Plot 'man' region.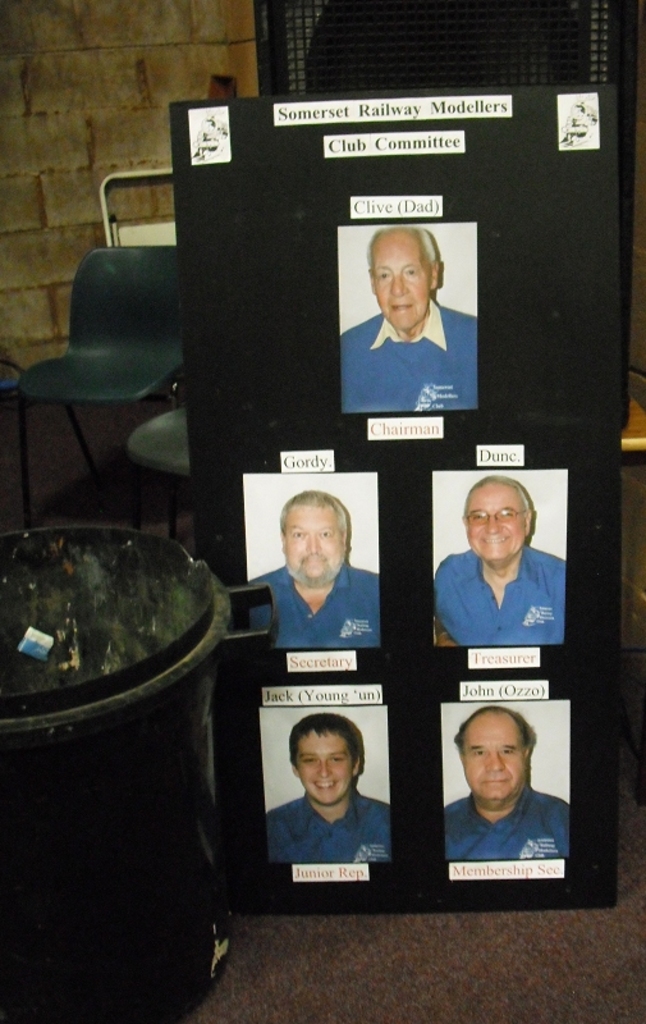
Plotted at 446,703,569,863.
